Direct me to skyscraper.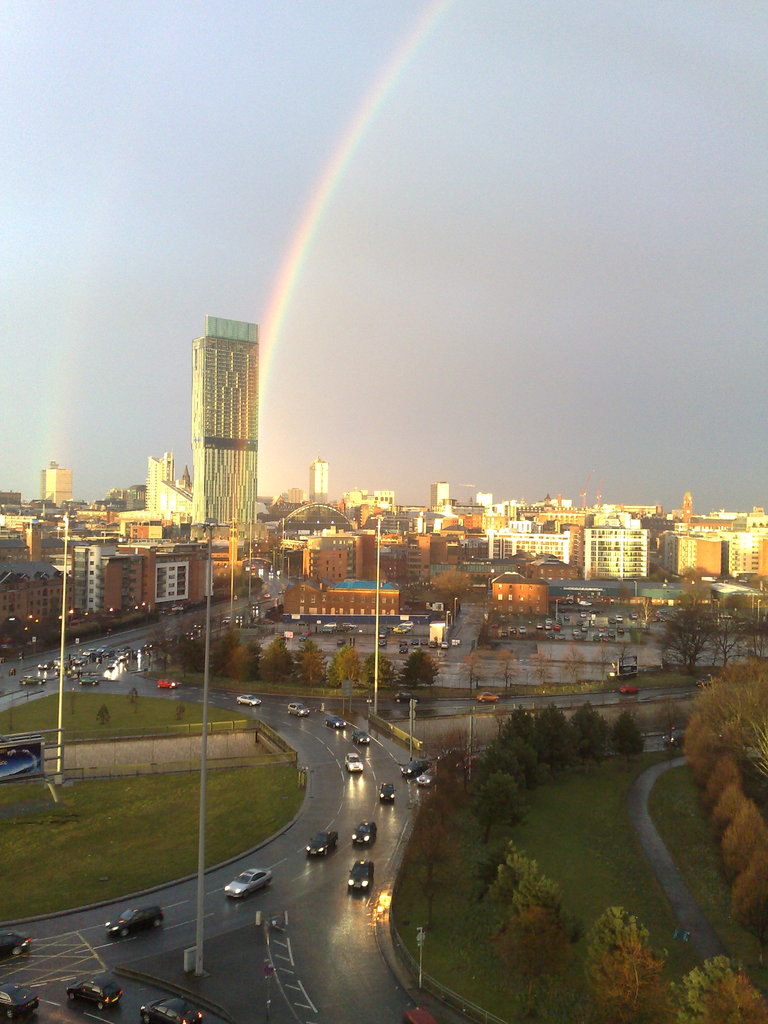
Direction: <region>188, 309, 273, 531</region>.
